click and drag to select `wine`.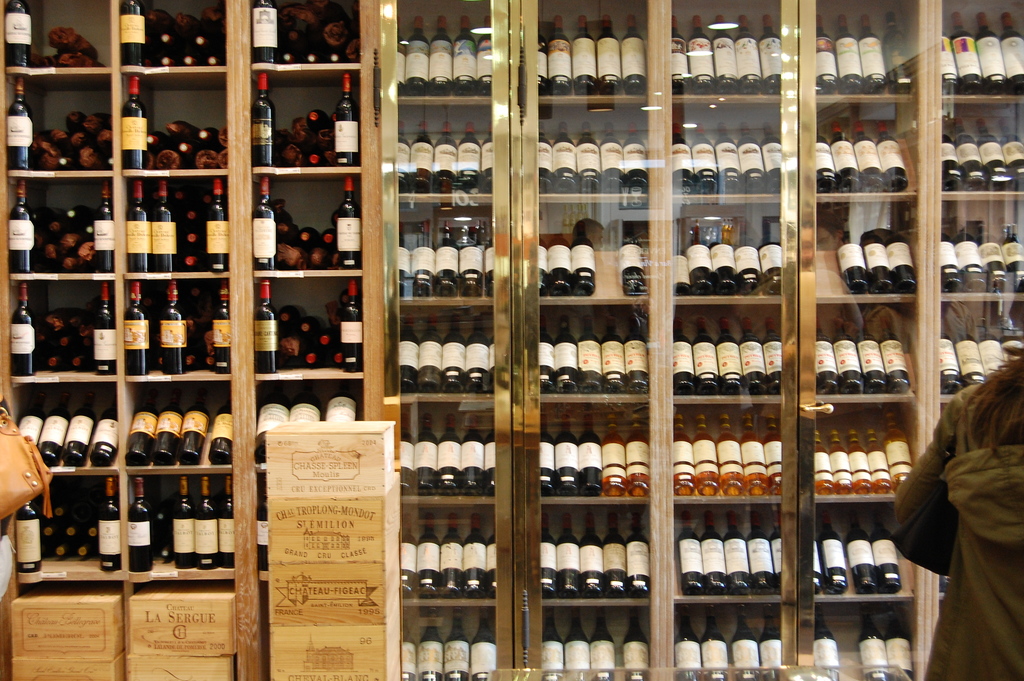
Selection: region(763, 317, 782, 393).
